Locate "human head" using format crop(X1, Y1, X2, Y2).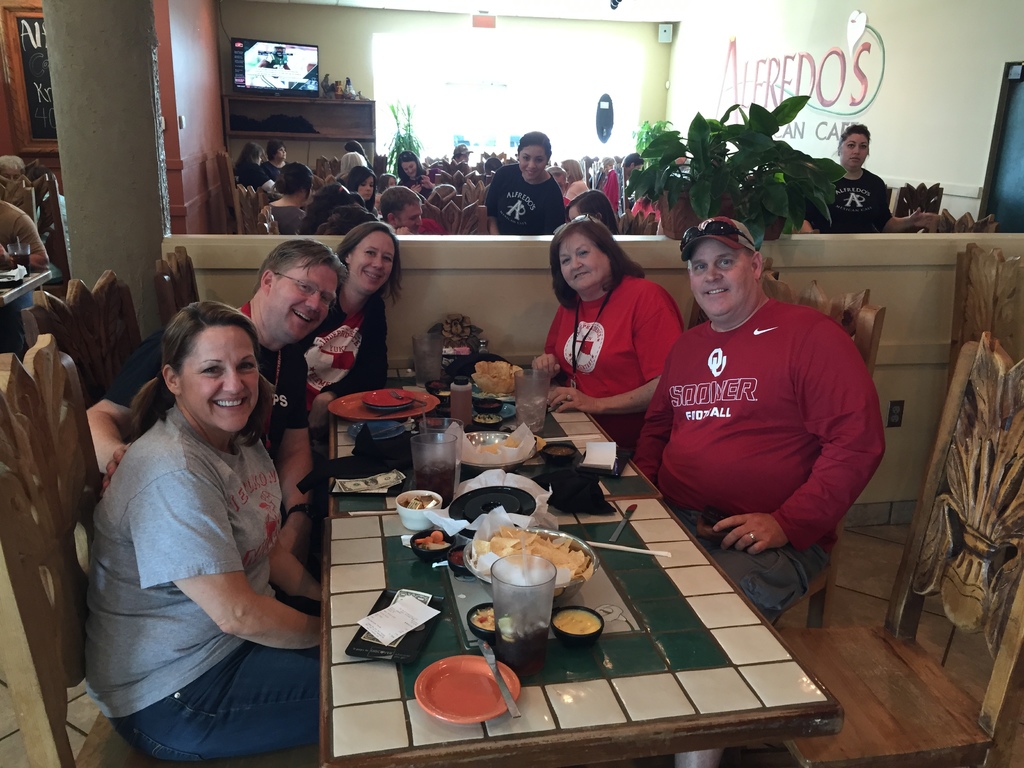
crop(145, 304, 253, 427).
